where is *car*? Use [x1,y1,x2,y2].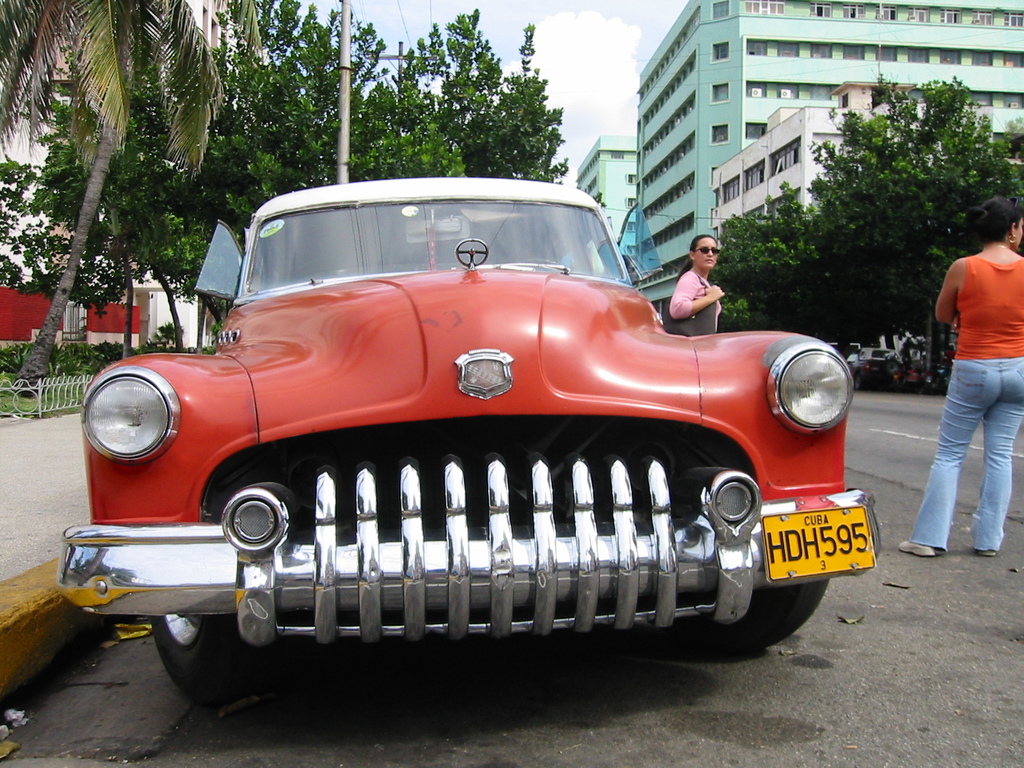
[53,178,880,720].
